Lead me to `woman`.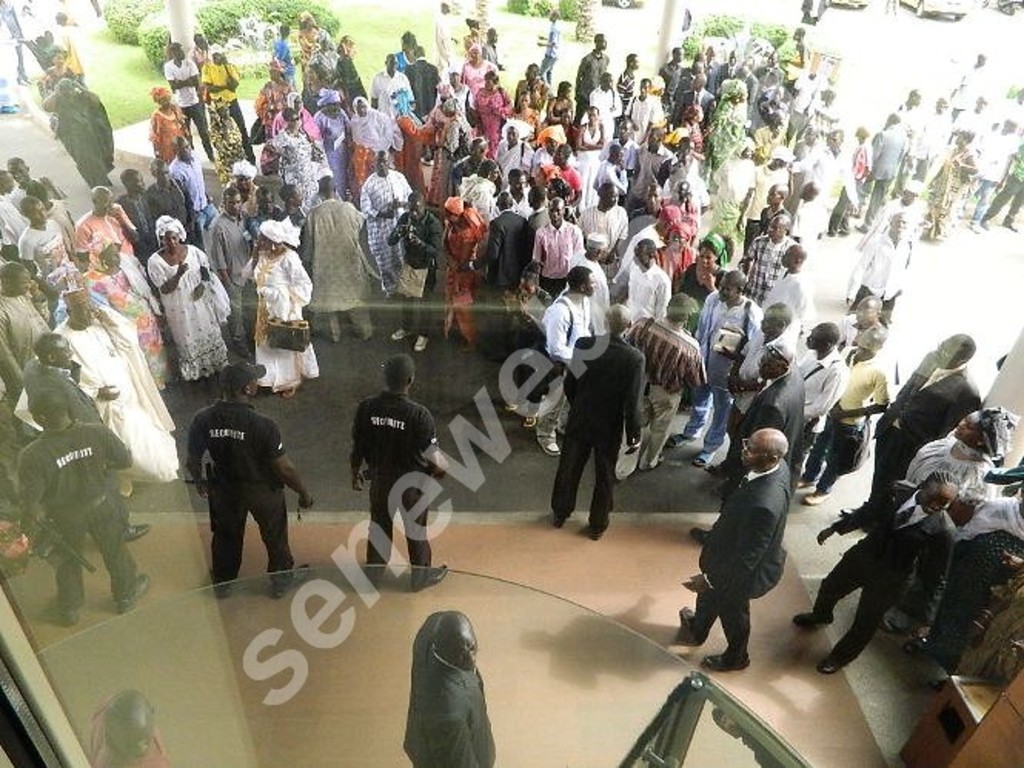
Lead to bbox=[545, 179, 577, 222].
